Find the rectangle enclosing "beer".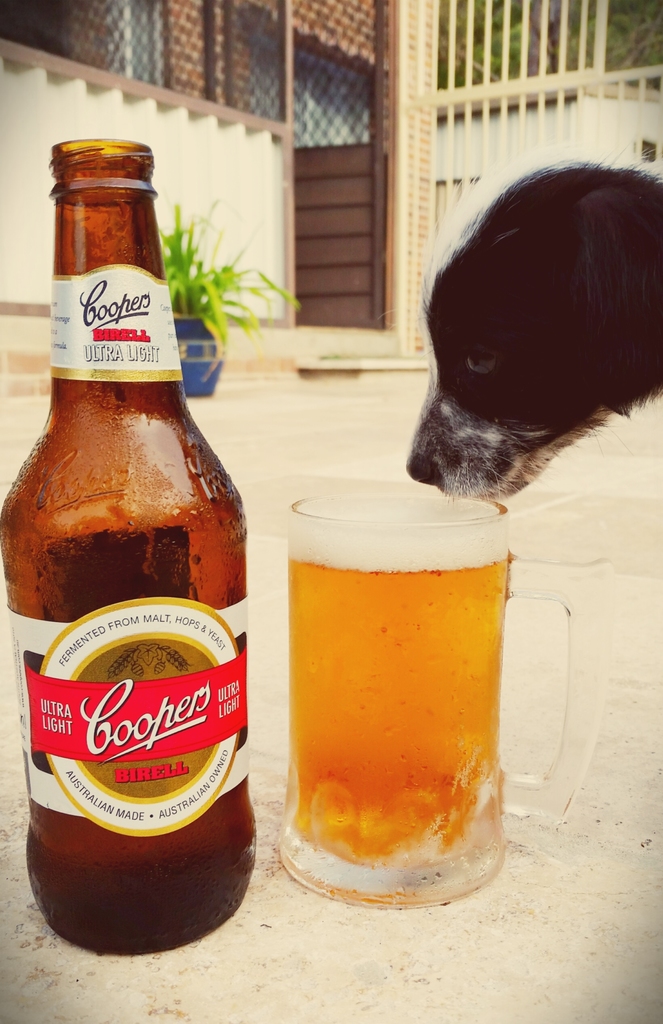
<region>282, 522, 501, 872</region>.
